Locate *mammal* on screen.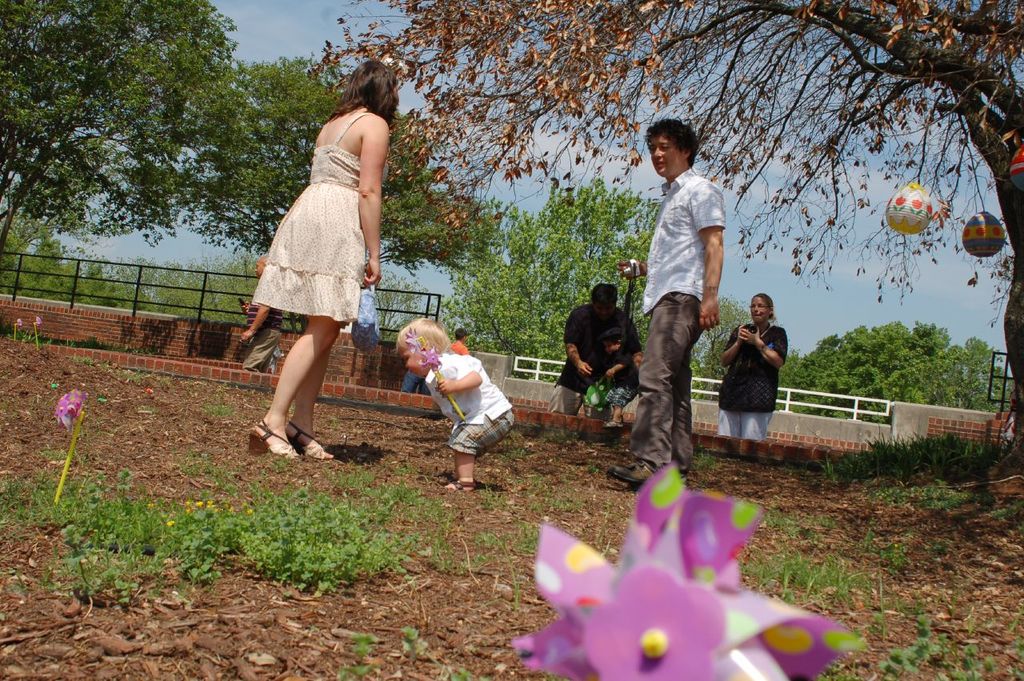
On screen at crop(235, 58, 402, 458).
